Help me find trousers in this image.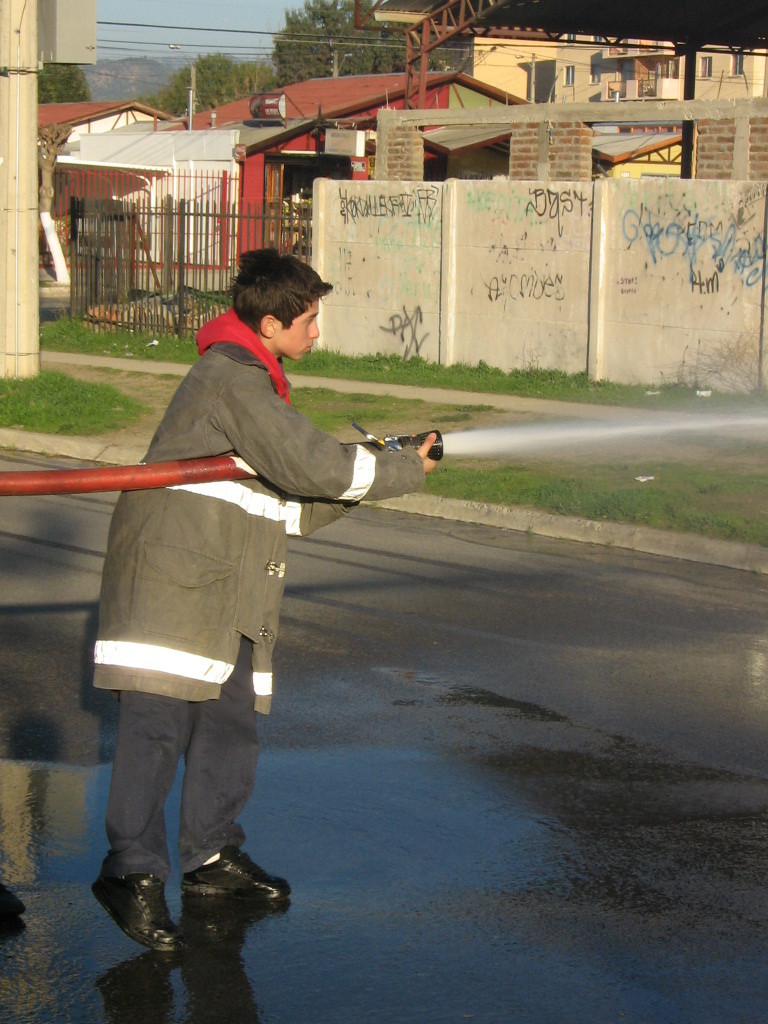
Found it: locate(94, 684, 257, 896).
